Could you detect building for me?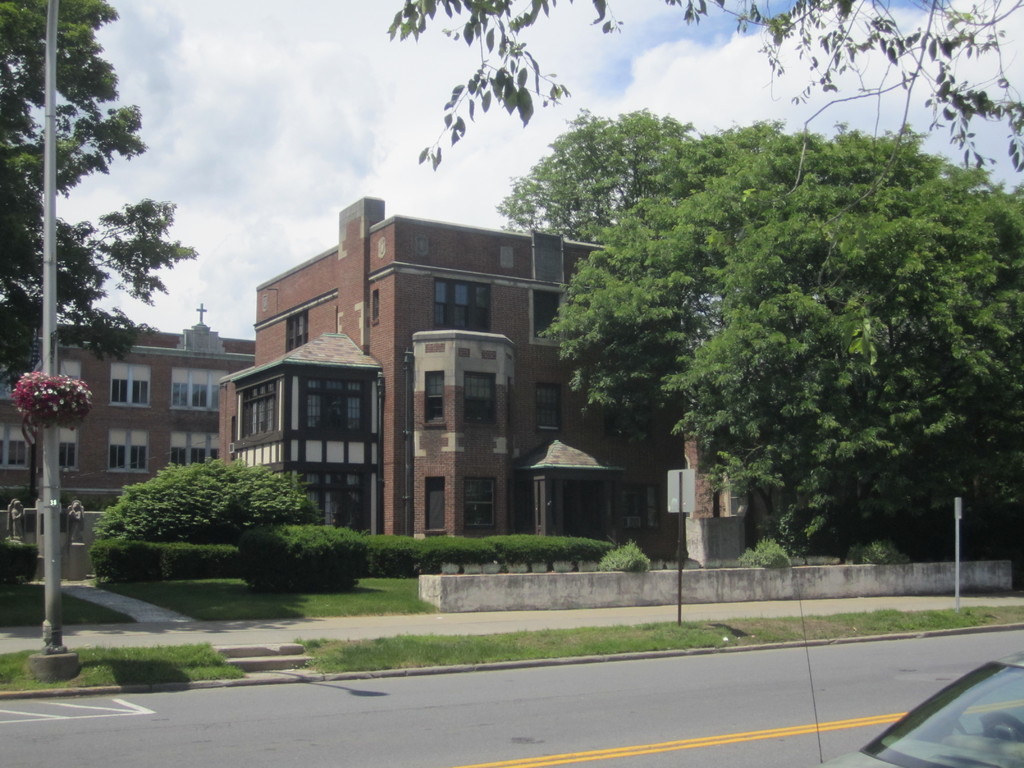
Detection result: box=[215, 199, 687, 559].
